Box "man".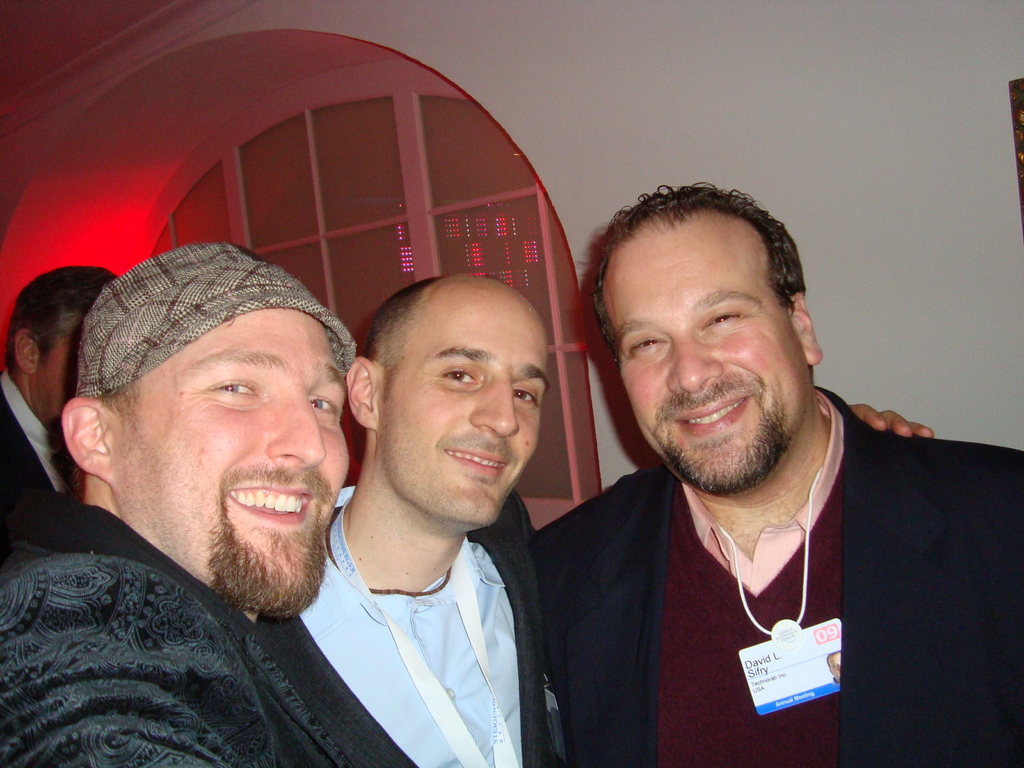
select_region(289, 269, 933, 764).
